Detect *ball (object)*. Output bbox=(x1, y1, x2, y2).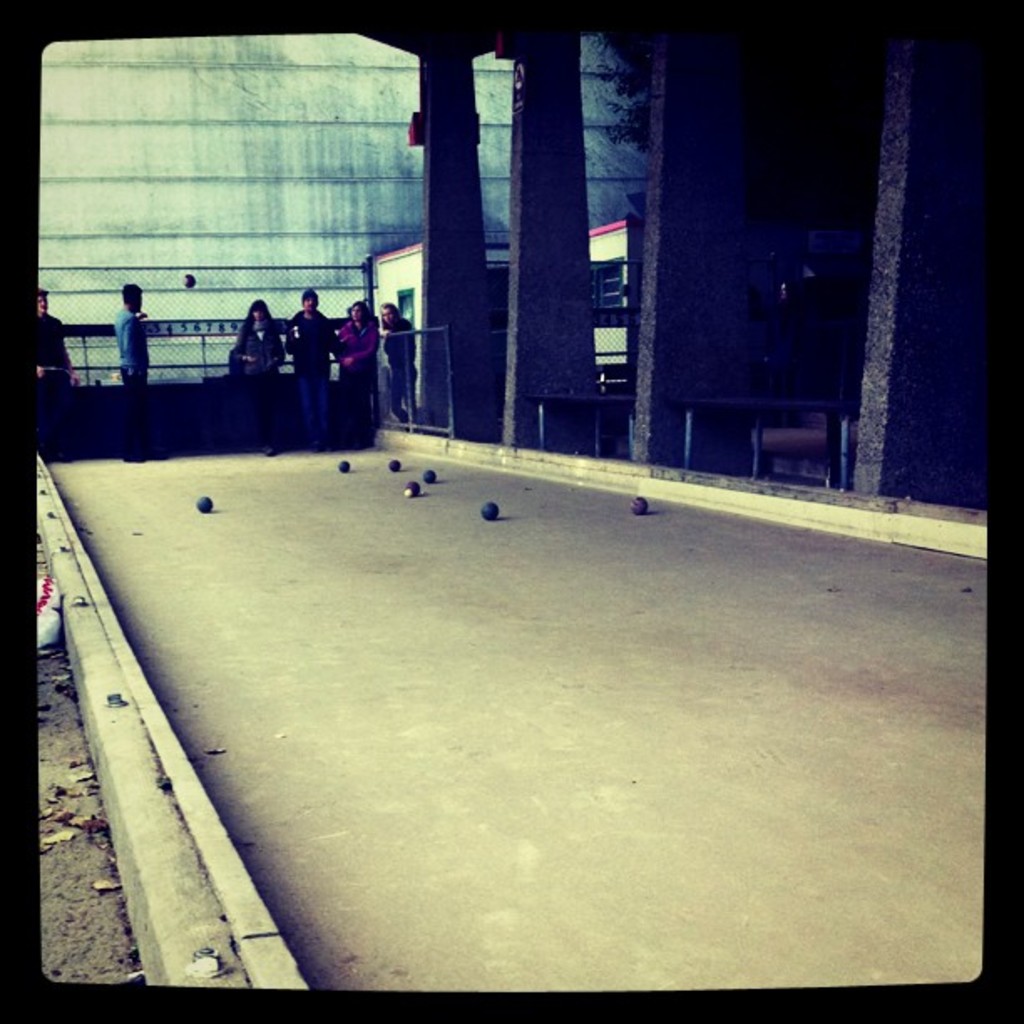
bbox=(402, 479, 422, 499).
